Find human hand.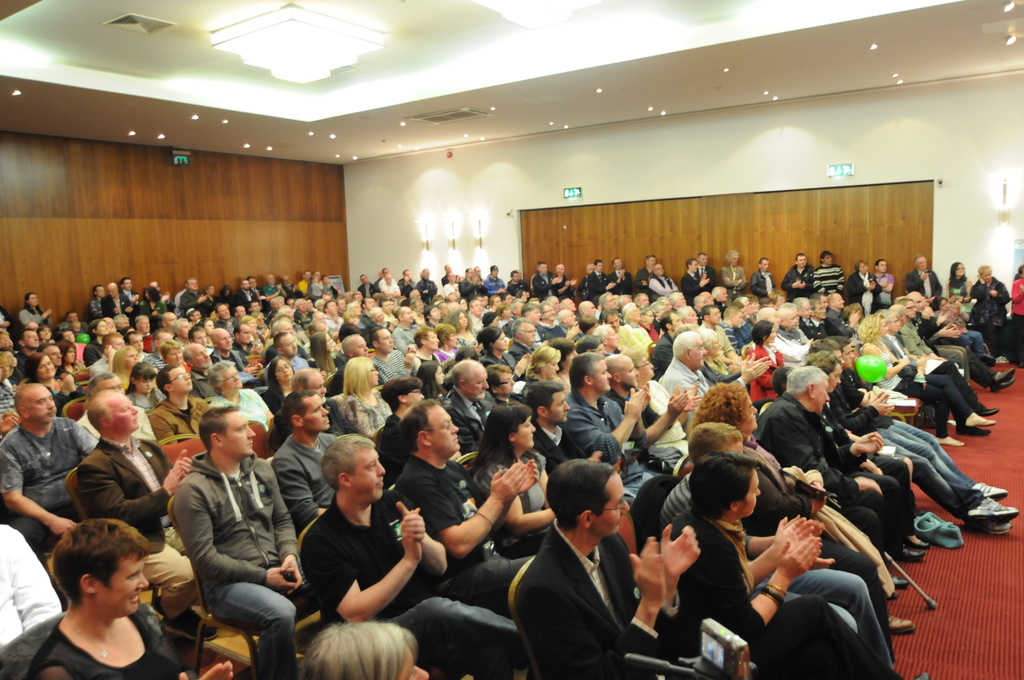
x1=954, y1=301, x2=961, y2=312.
